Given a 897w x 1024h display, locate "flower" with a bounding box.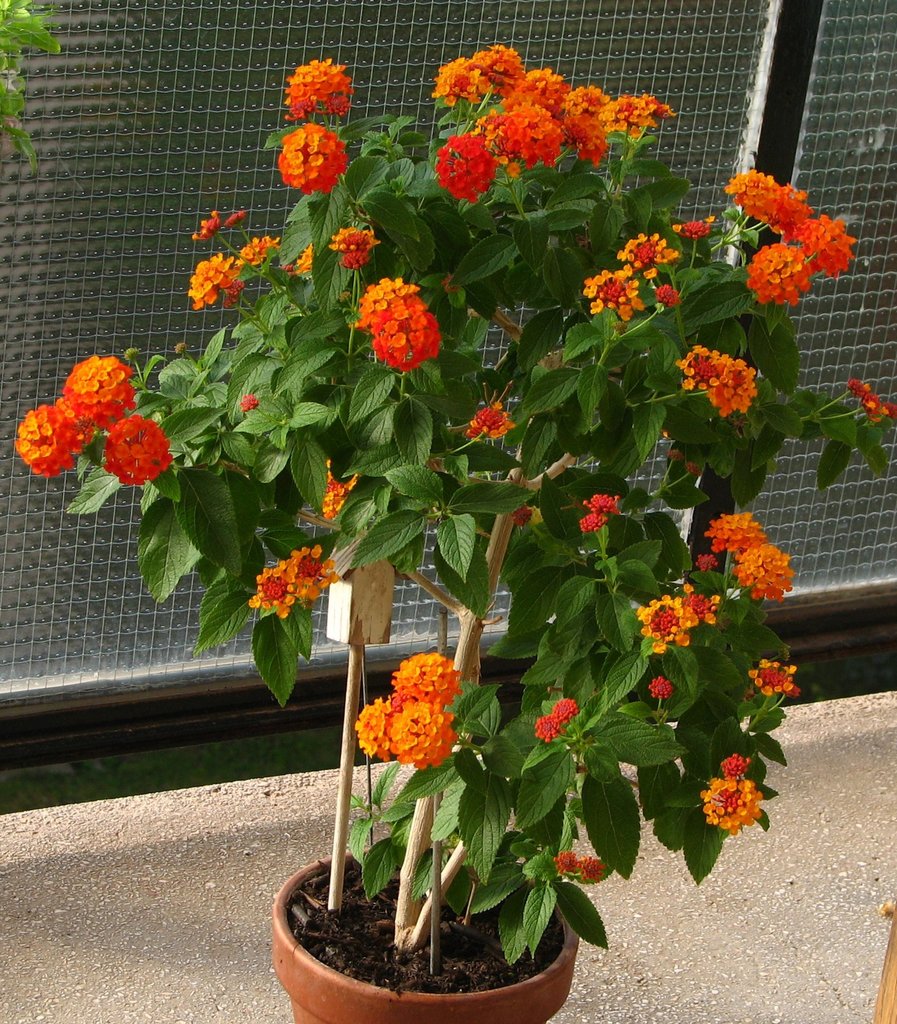
Located: region(795, 218, 859, 280).
